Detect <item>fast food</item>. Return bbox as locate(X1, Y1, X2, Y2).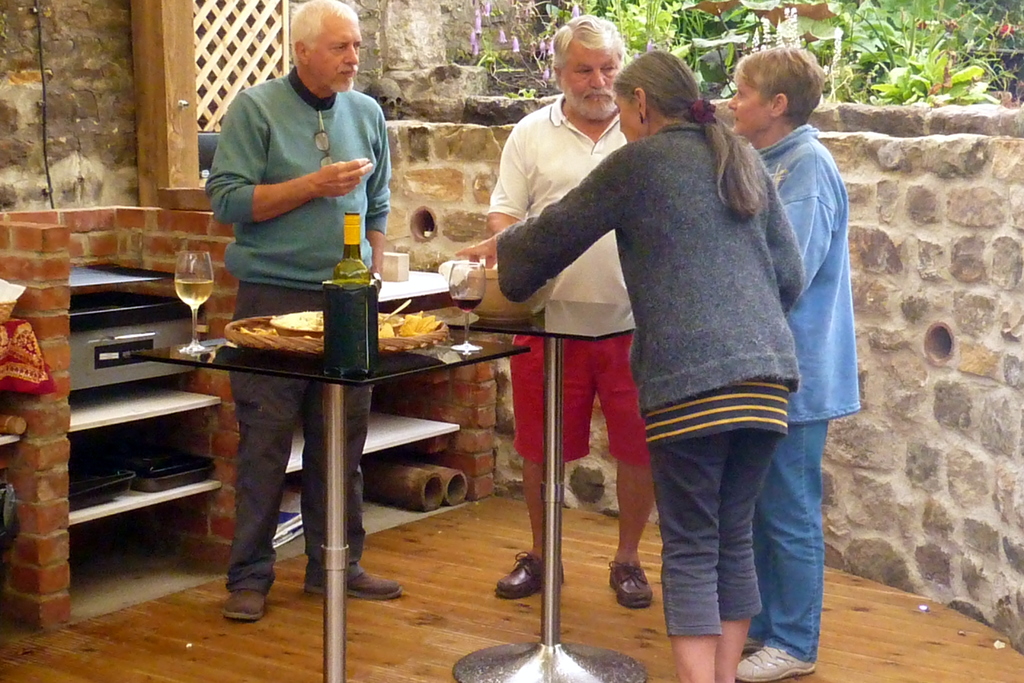
locate(396, 313, 442, 333).
